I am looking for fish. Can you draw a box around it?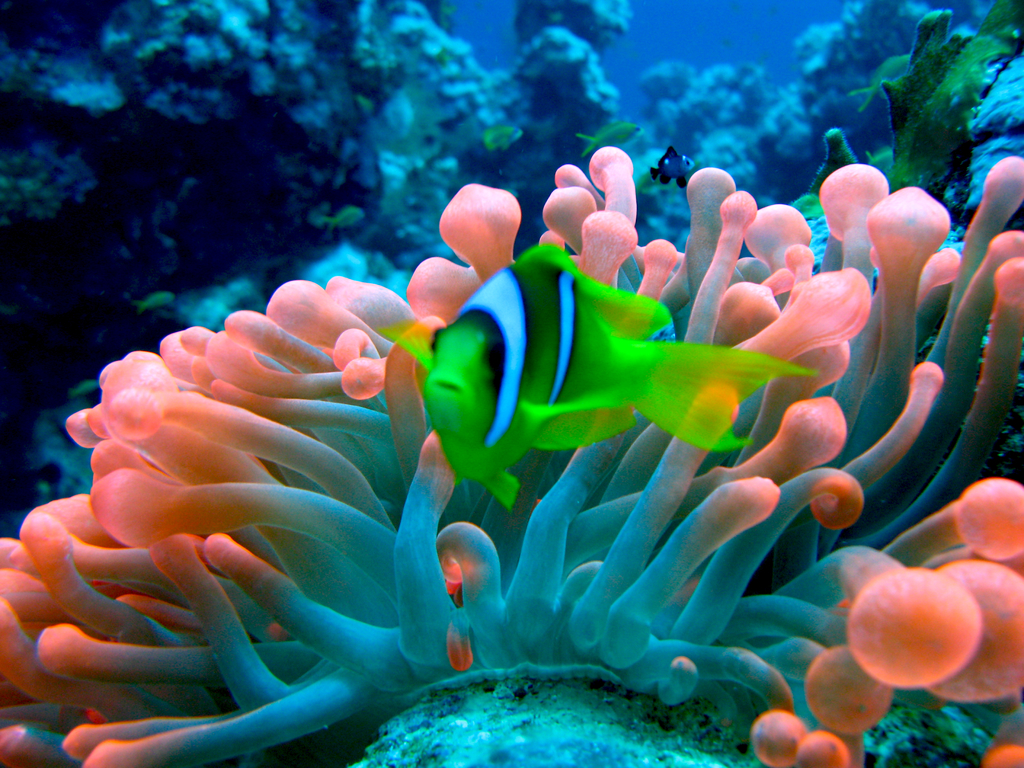
Sure, the bounding box is locate(74, 380, 99, 402).
